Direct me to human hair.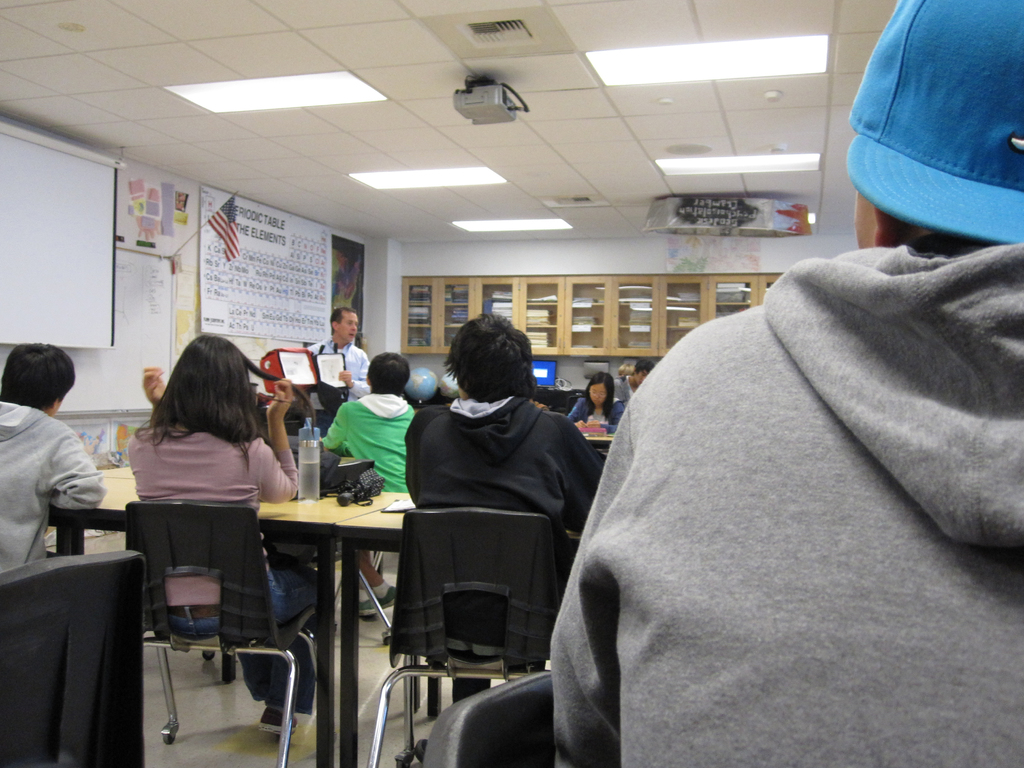
Direction: BBox(583, 373, 612, 424).
